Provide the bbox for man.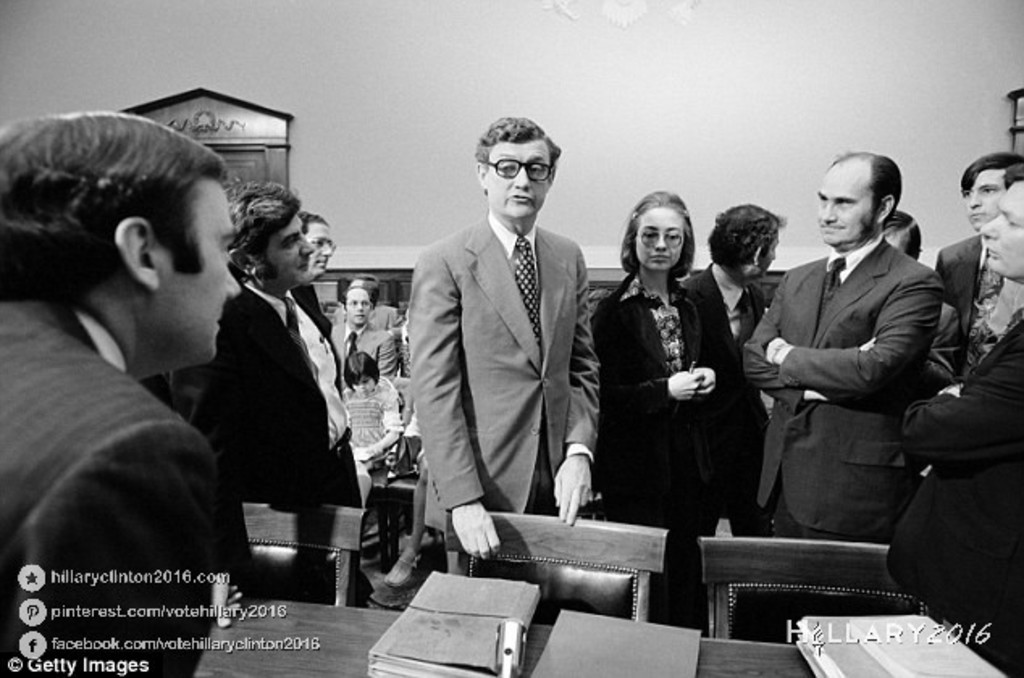
[682, 197, 774, 542].
